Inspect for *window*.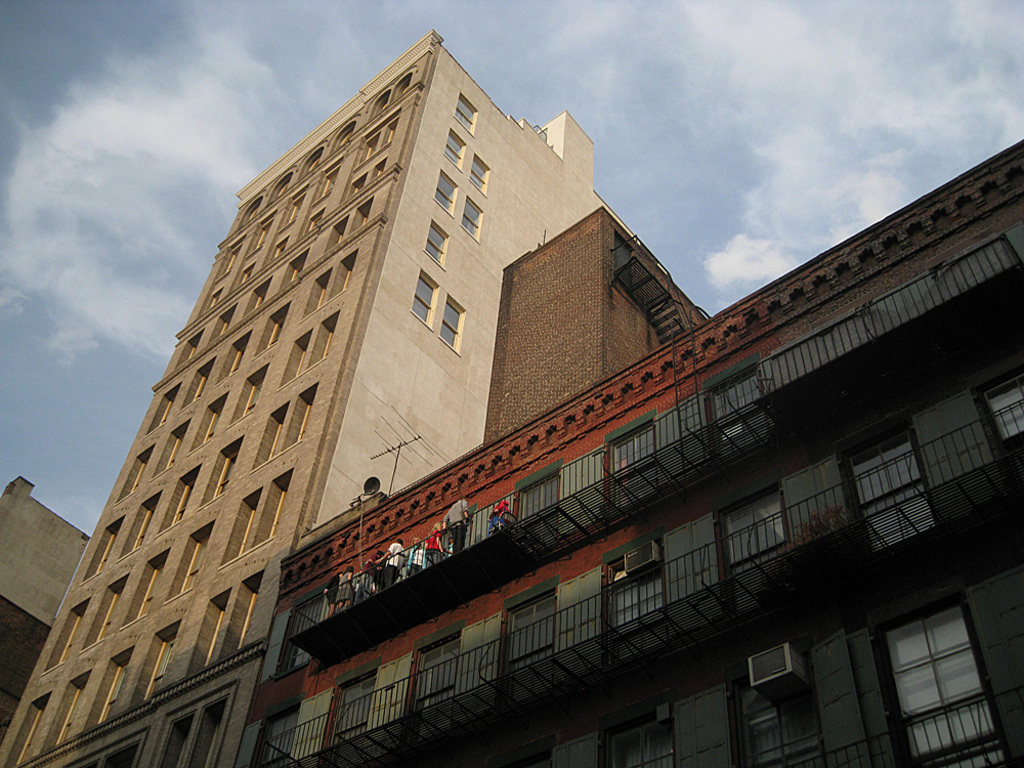
Inspection: [140,381,178,438].
